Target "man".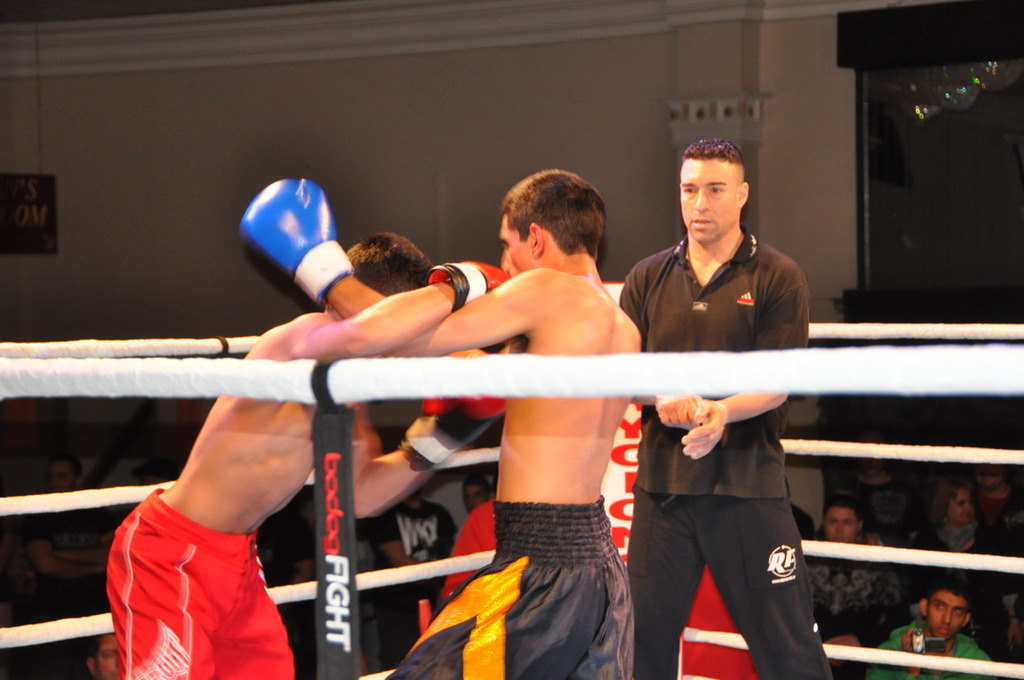
Target region: 369, 487, 462, 671.
